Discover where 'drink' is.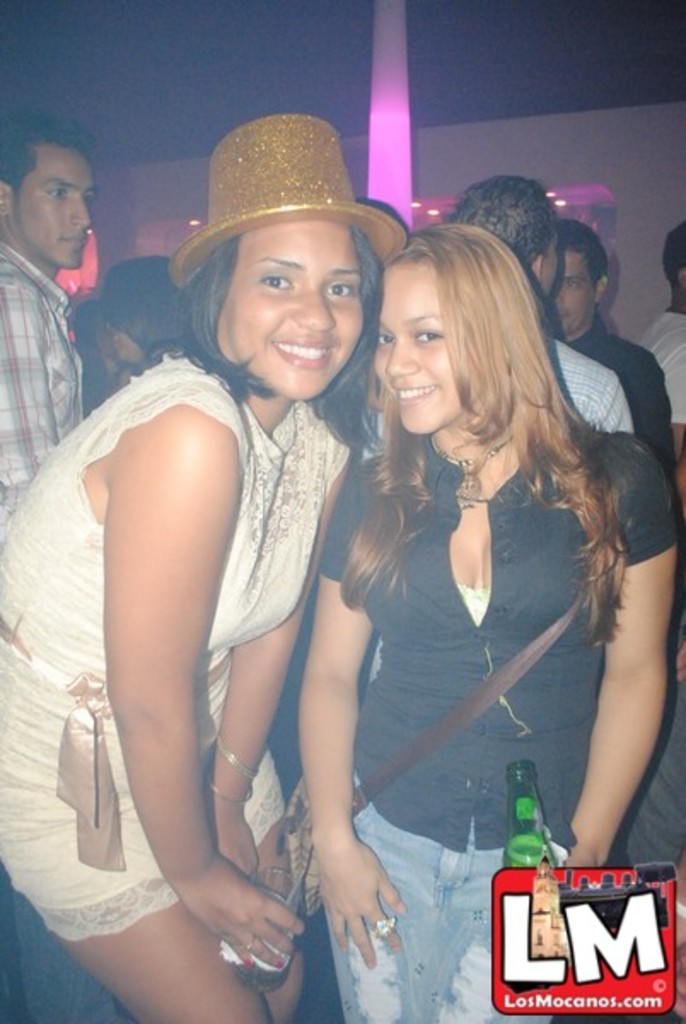
Discovered at x1=503 y1=838 x2=555 y2=865.
